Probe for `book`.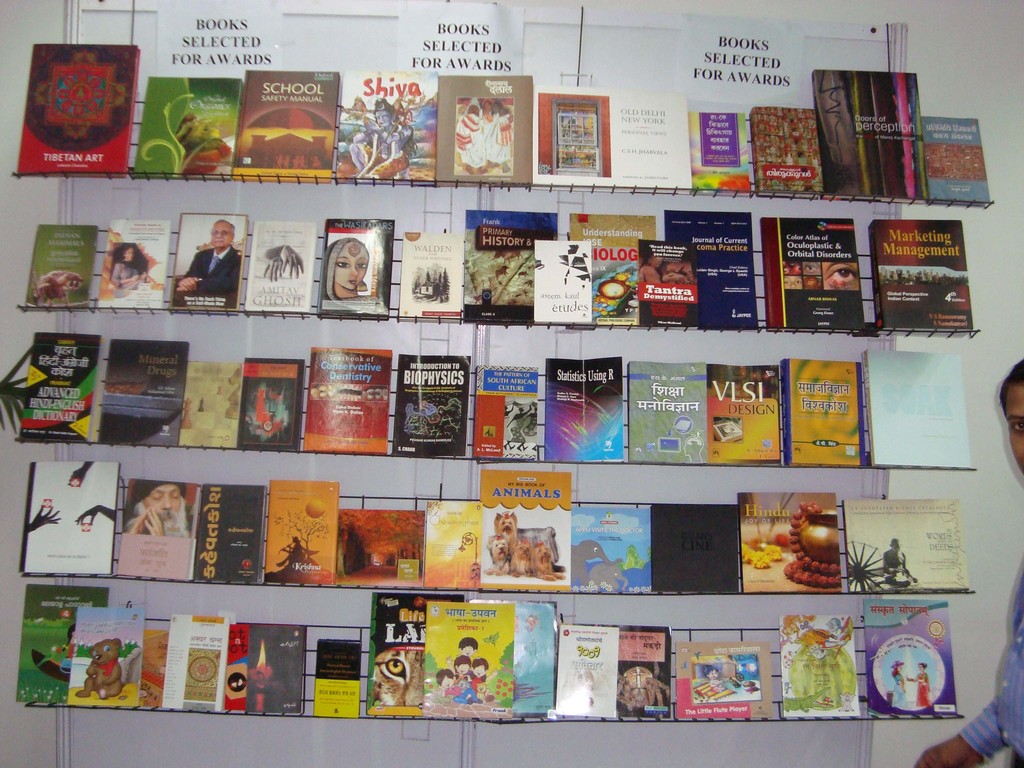
Probe result: crop(544, 355, 626, 465).
